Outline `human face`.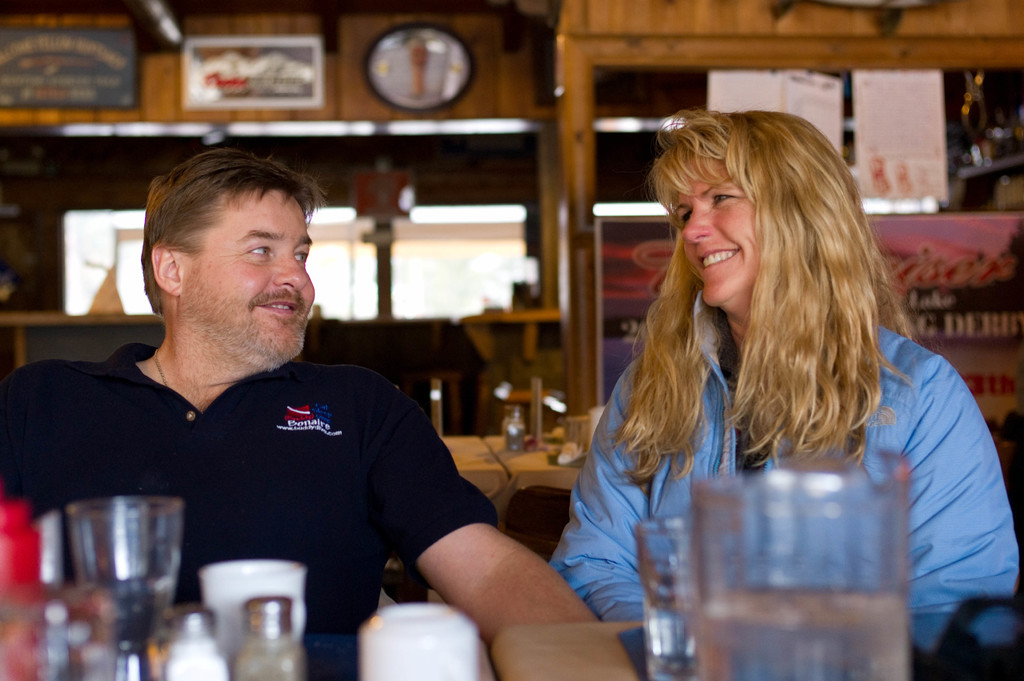
Outline: [x1=182, y1=187, x2=326, y2=369].
